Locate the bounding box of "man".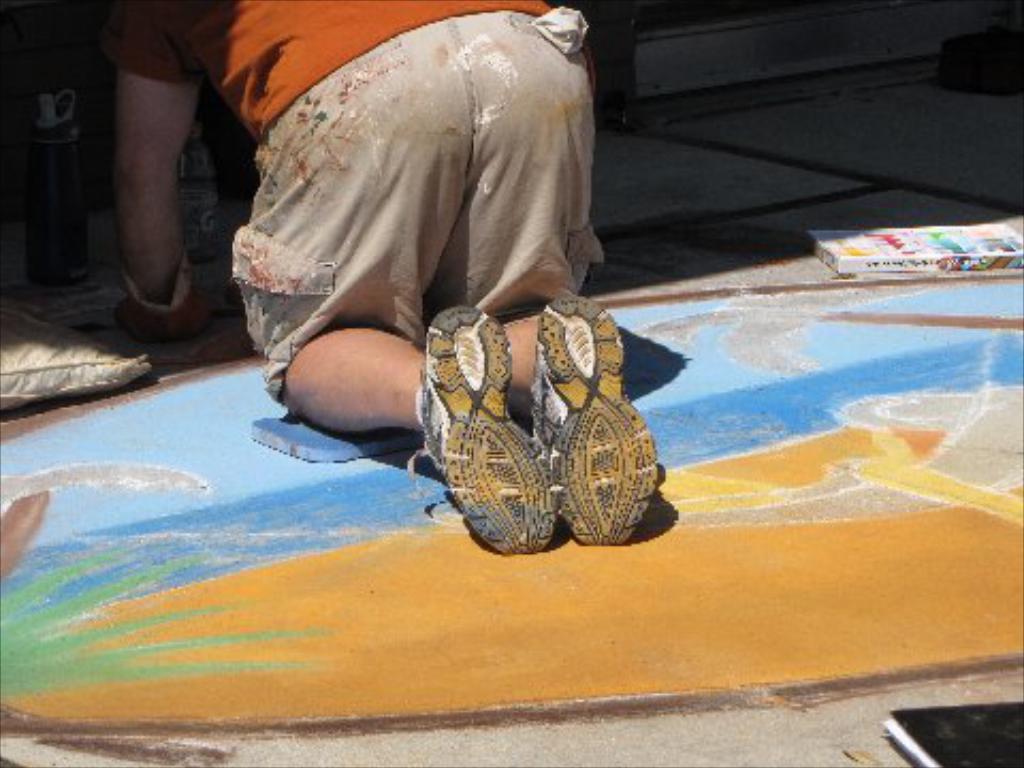
Bounding box: (left=198, top=0, right=651, bottom=555).
